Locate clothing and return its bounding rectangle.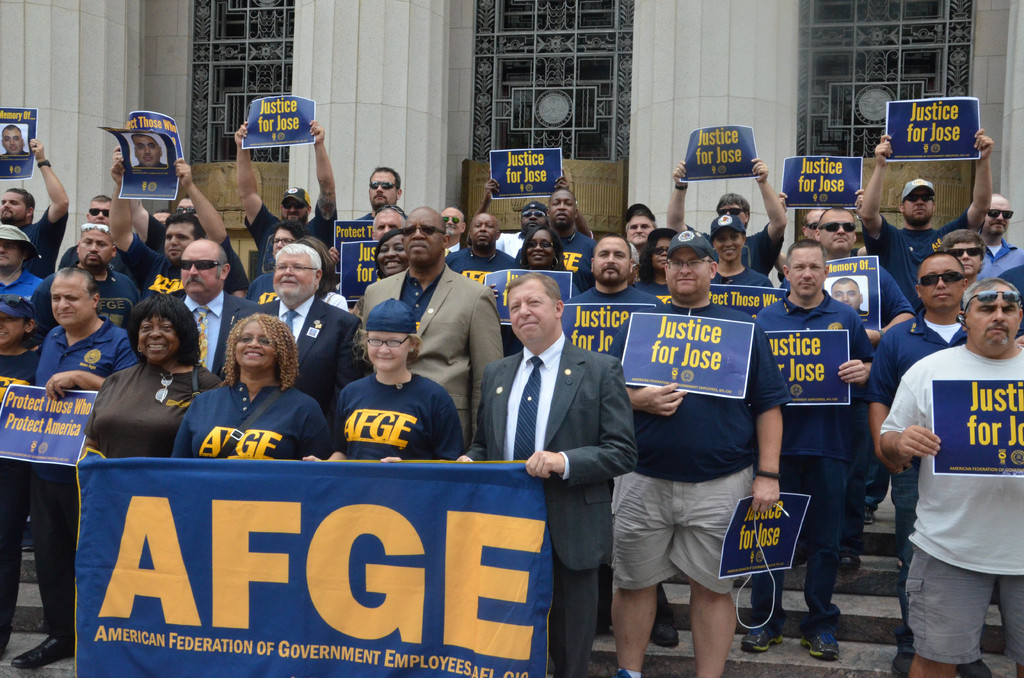
rect(56, 242, 132, 284).
